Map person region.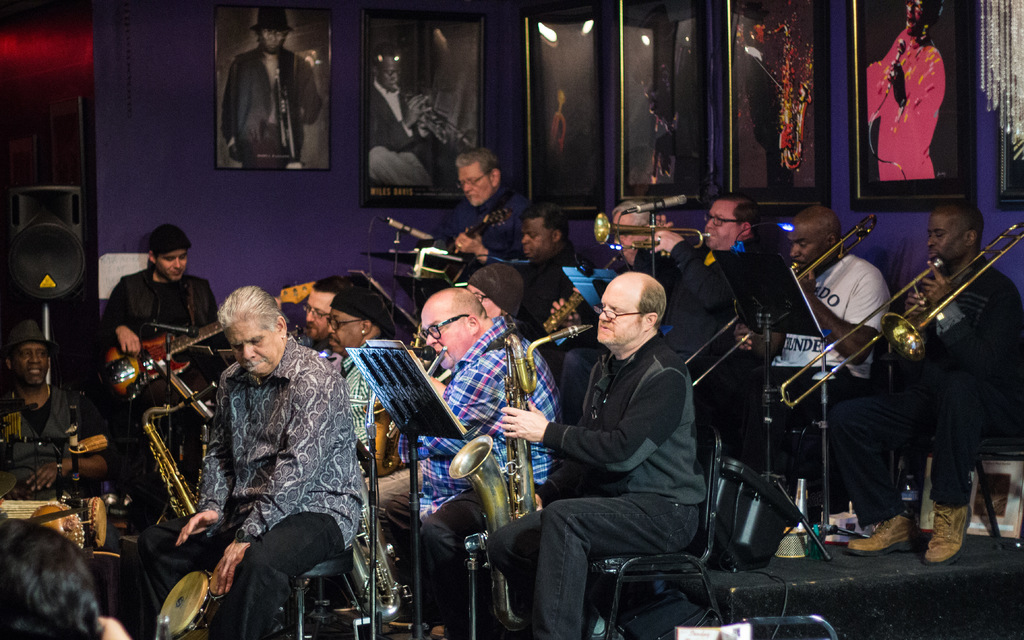
Mapped to region(482, 270, 707, 639).
